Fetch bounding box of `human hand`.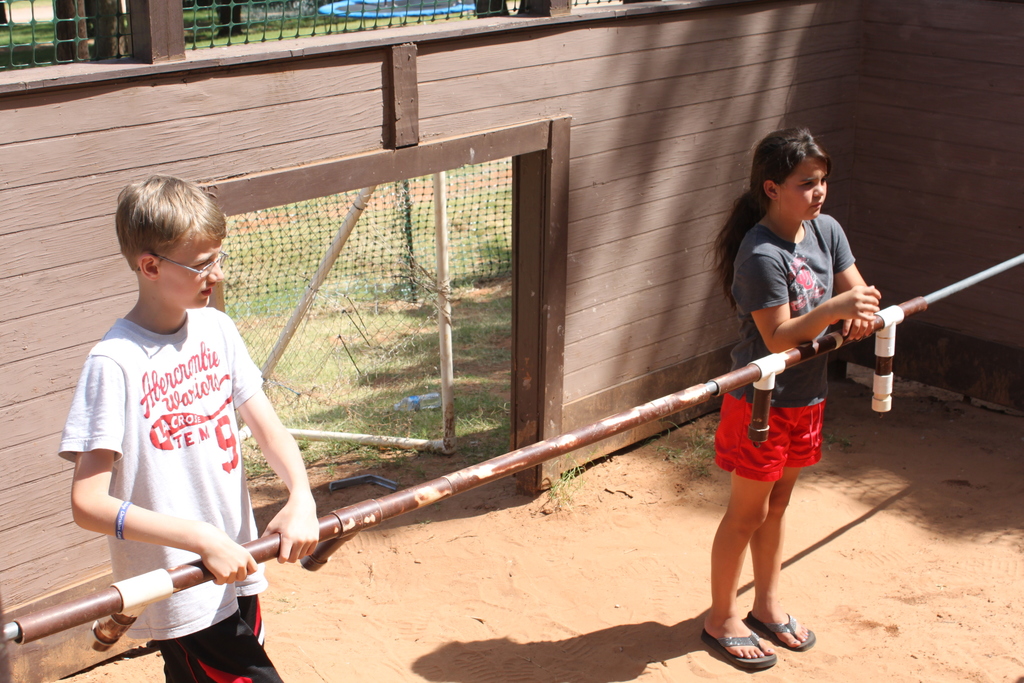
Bbox: <region>830, 283, 881, 322</region>.
